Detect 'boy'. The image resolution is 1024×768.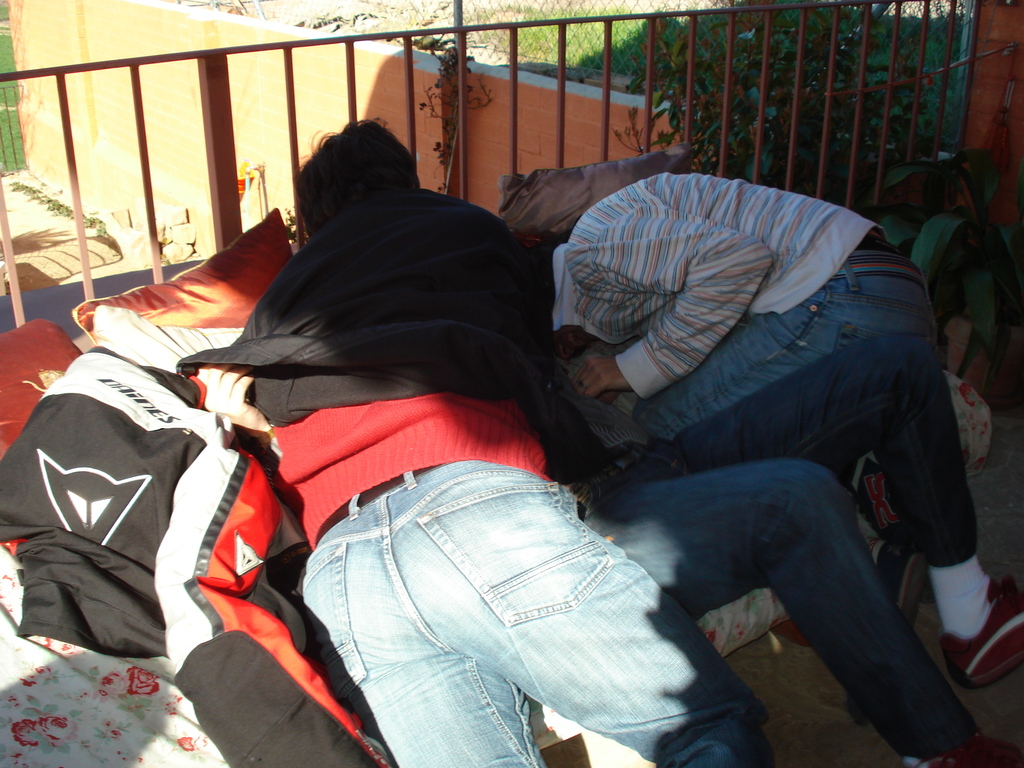
crop(230, 120, 783, 767).
